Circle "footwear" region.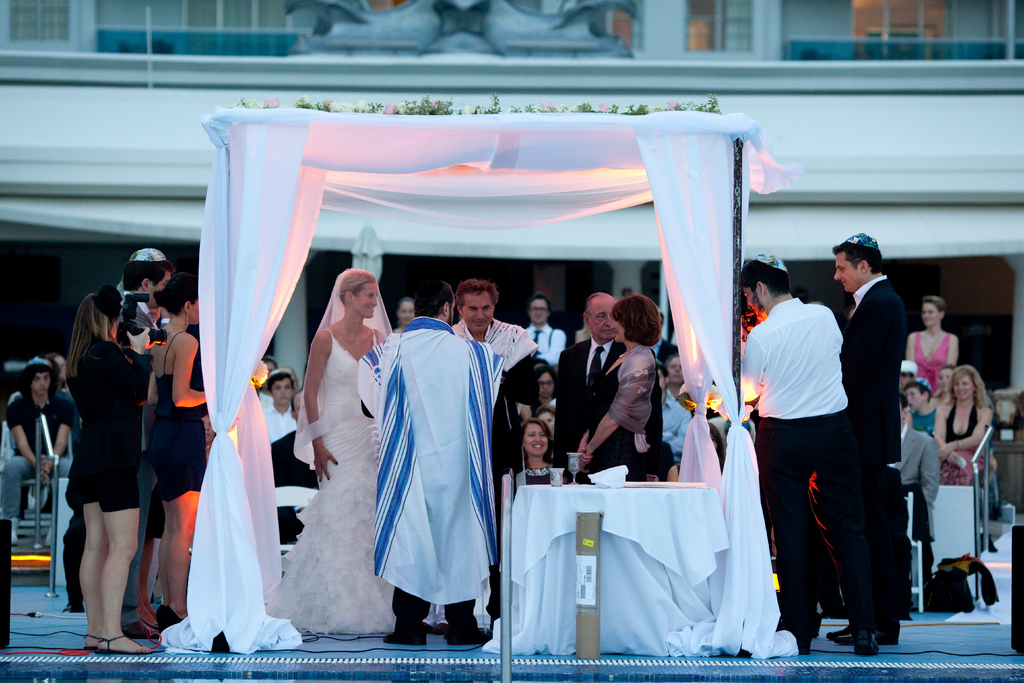
Region: (x1=64, y1=604, x2=83, y2=611).
